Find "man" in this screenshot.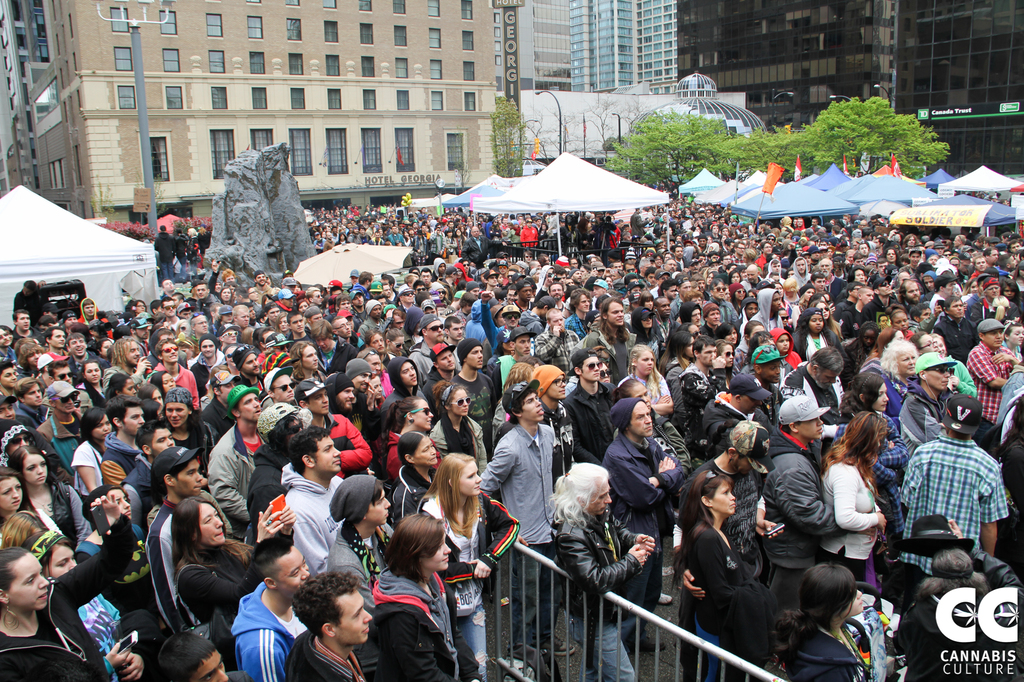
The bounding box for "man" is [671,247,690,268].
